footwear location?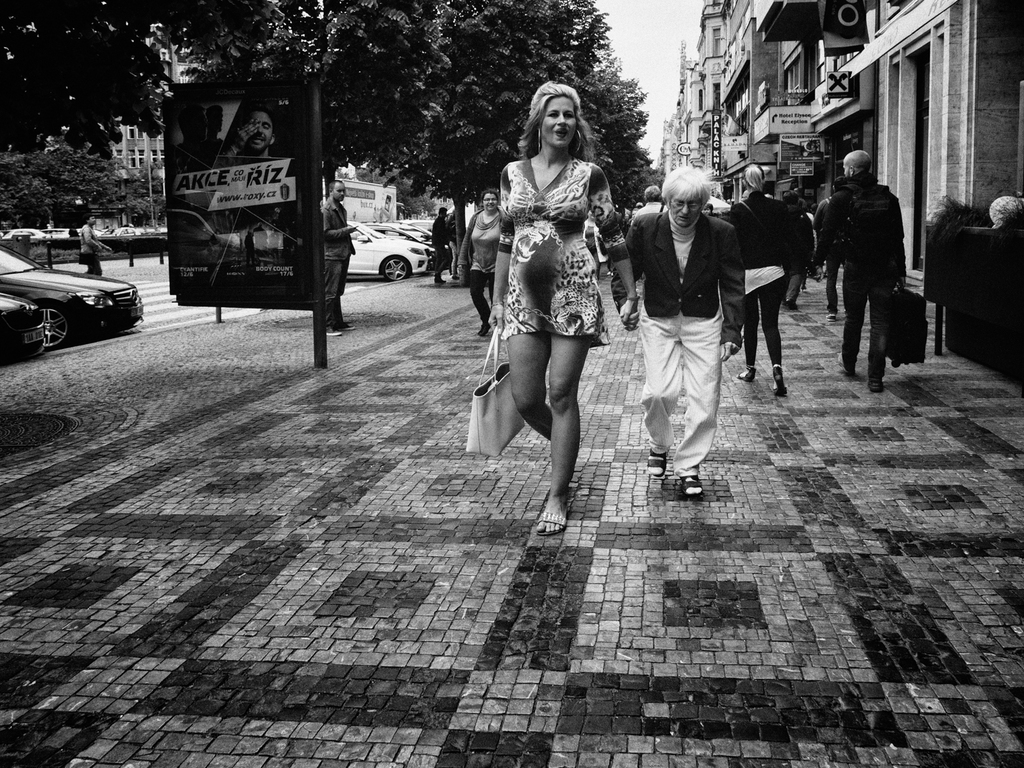
bbox(530, 500, 568, 533)
